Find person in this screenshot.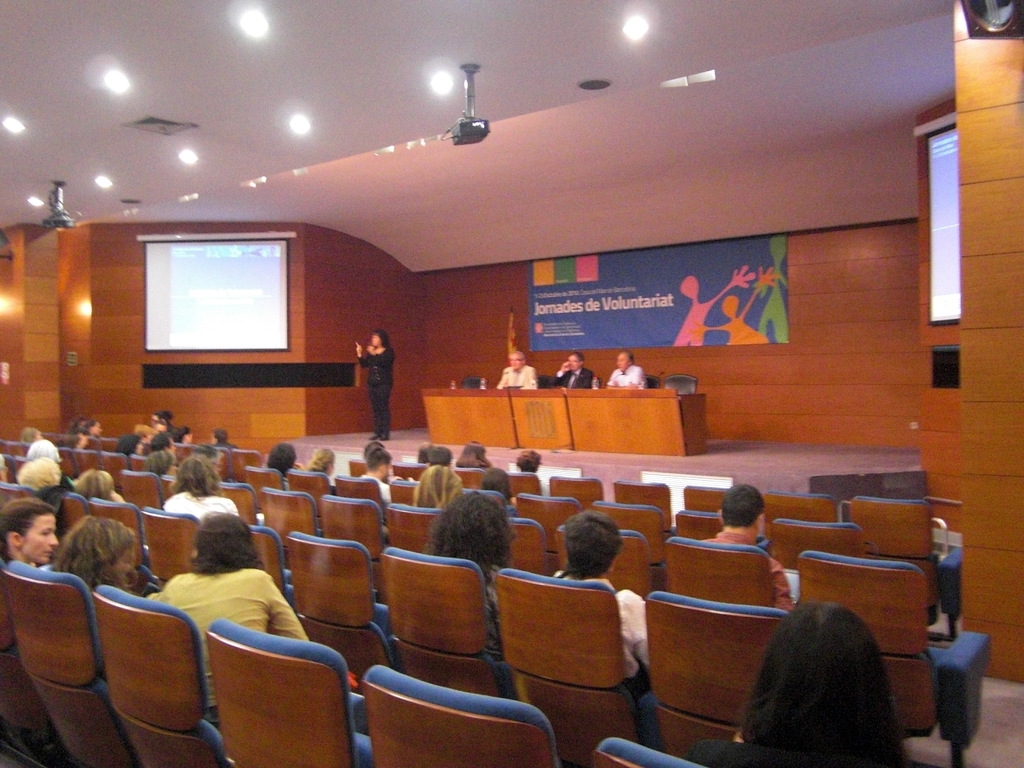
The bounding box for person is left=604, top=348, right=647, bottom=392.
